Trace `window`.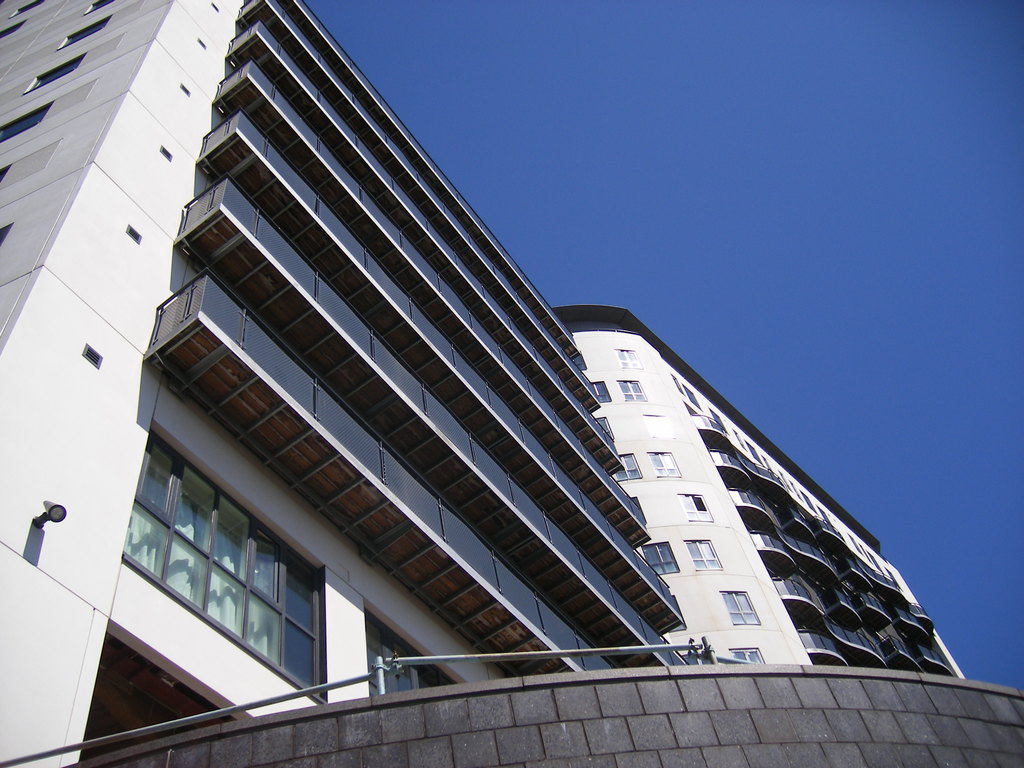
Traced to pyautogui.locateOnScreen(614, 348, 644, 369).
